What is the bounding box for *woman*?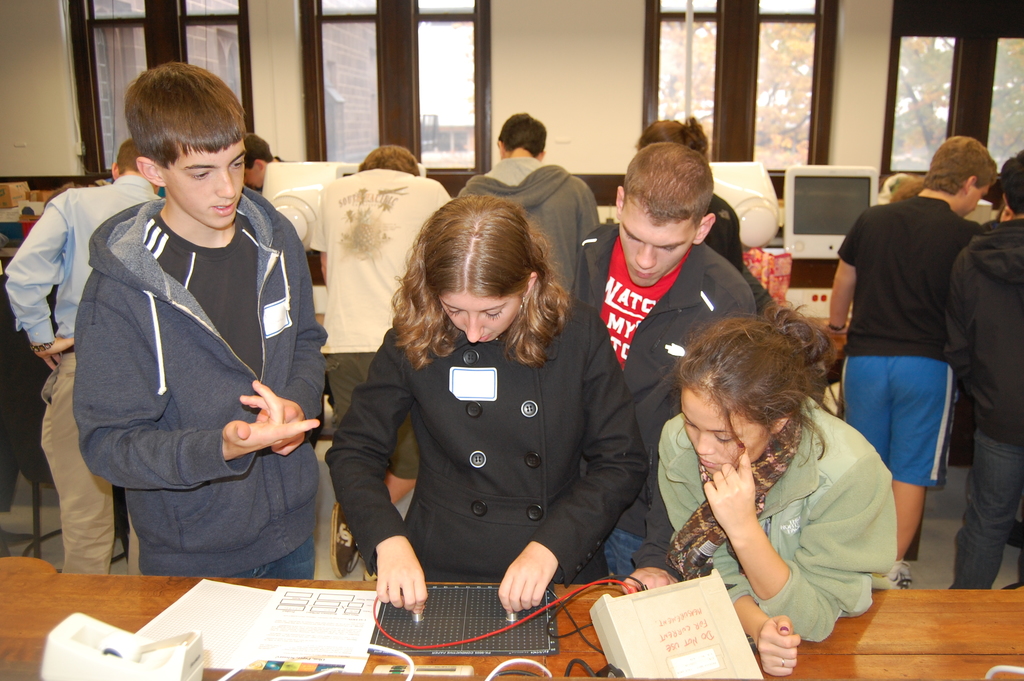
x1=656 y1=314 x2=899 y2=679.
